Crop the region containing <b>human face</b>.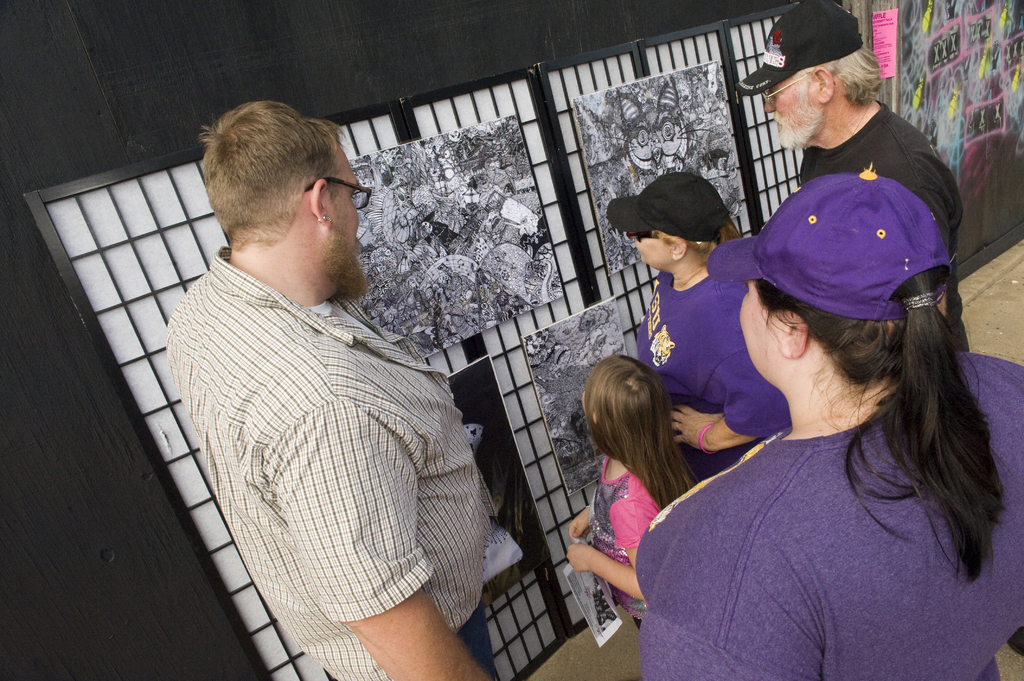
Crop region: pyautogui.locateOnScreen(326, 150, 362, 273).
